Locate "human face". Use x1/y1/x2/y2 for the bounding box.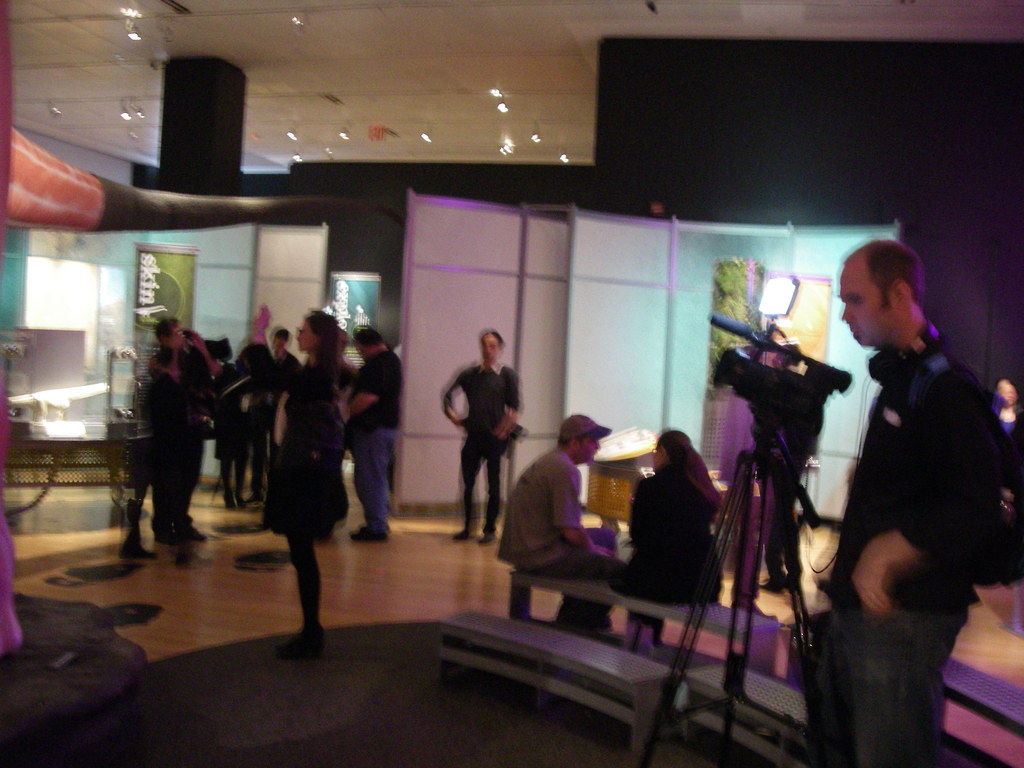
165/320/188/349.
